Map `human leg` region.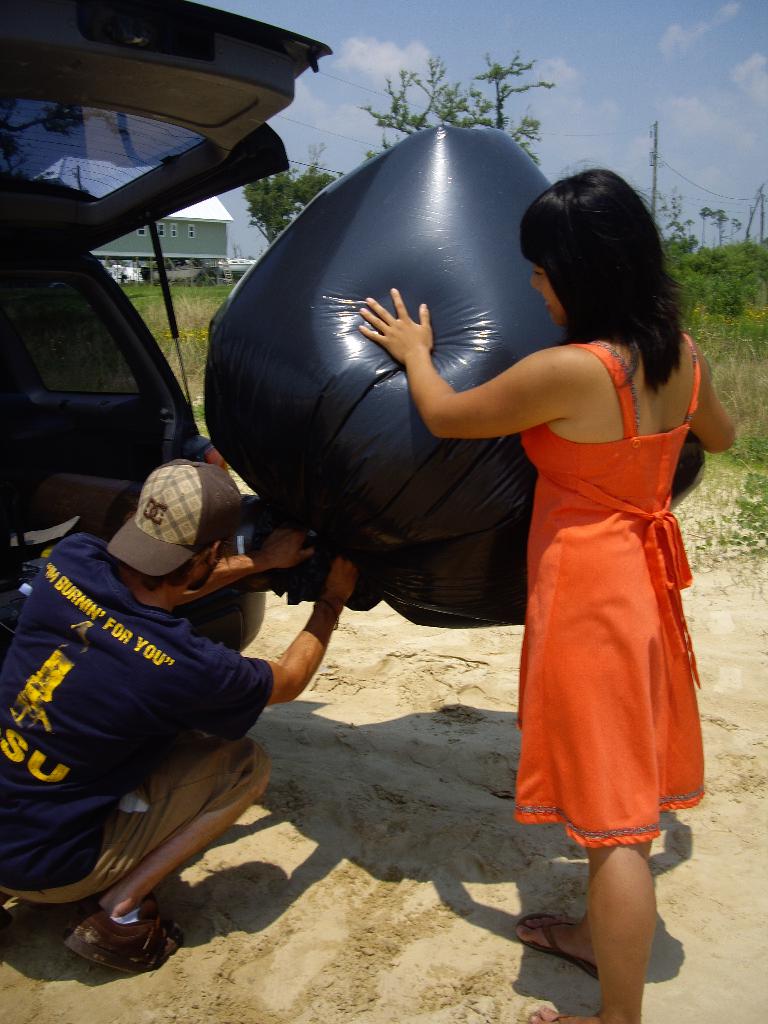
Mapped to [x1=8, y1=741, x2=267, y2=967].
